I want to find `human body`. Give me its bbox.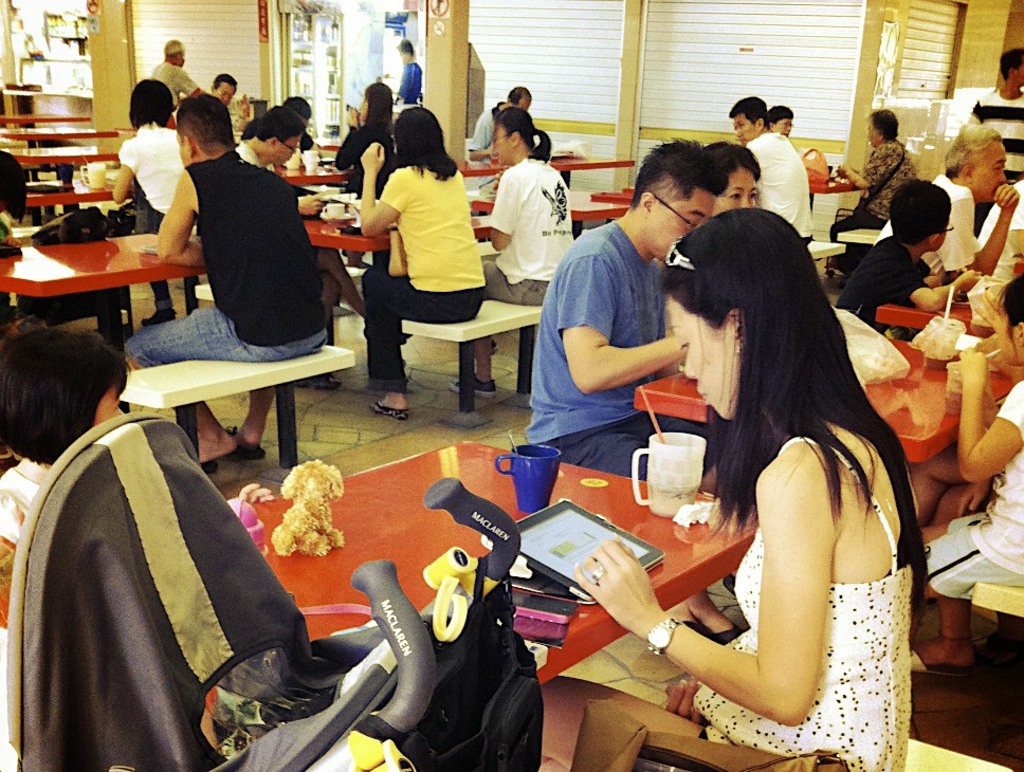
x1=392 y1=66 x2=423 y2=105.
